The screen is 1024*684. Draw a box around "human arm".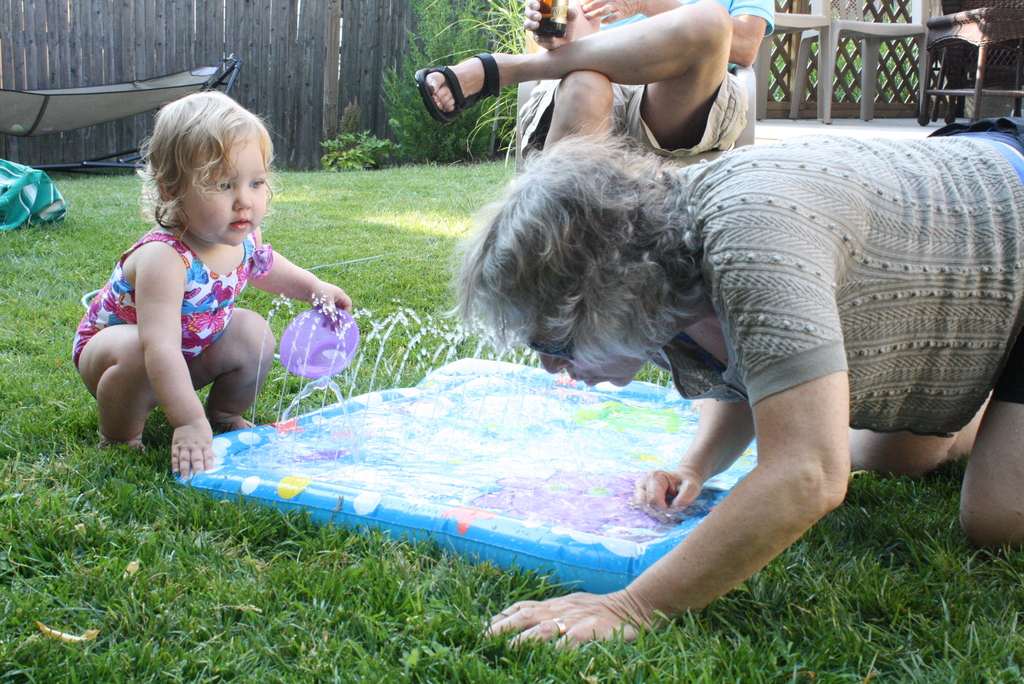
detection(135, 247, 218, 478).
